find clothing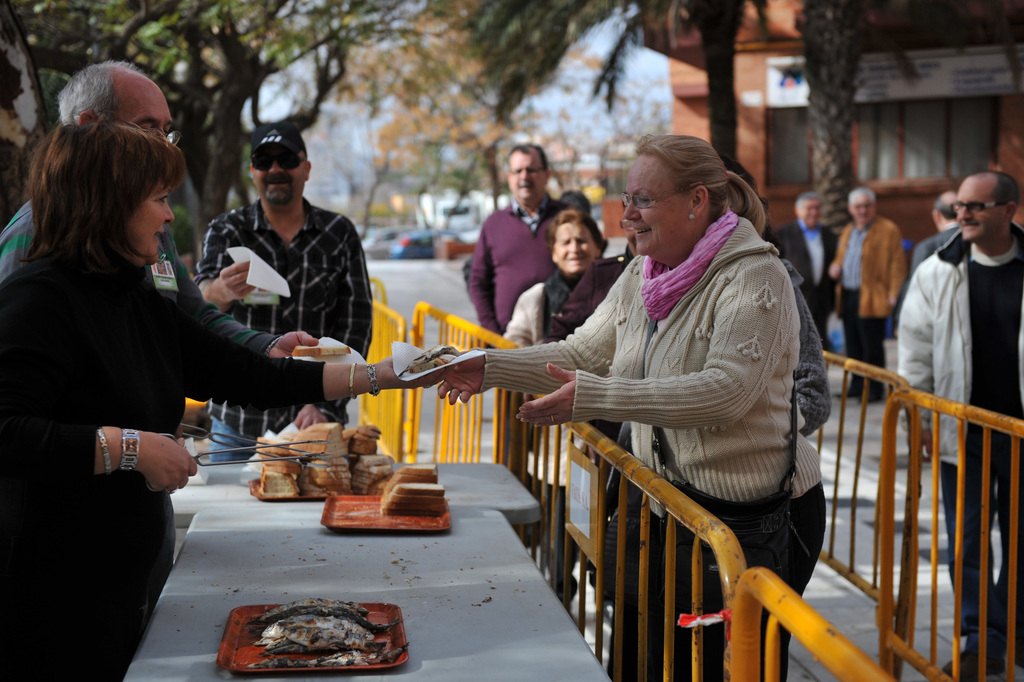
select_region(461, 203, 550, 353)
